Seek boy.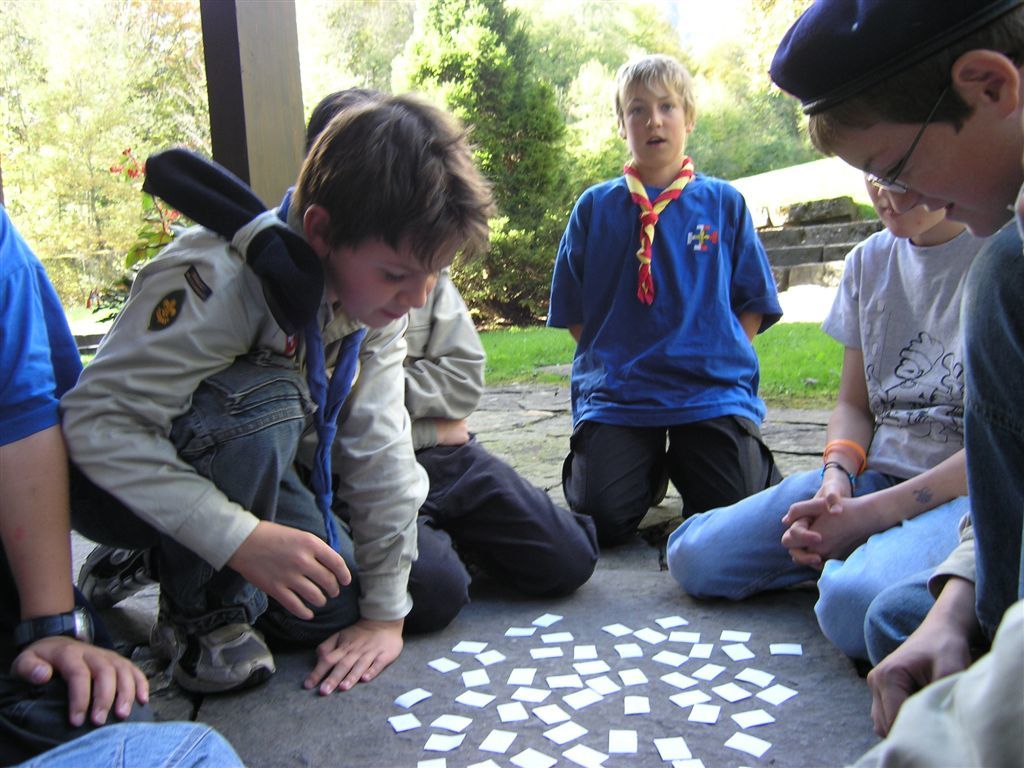
{"left": 546, "top": 49, "right": 781, "bottom": 553}.
